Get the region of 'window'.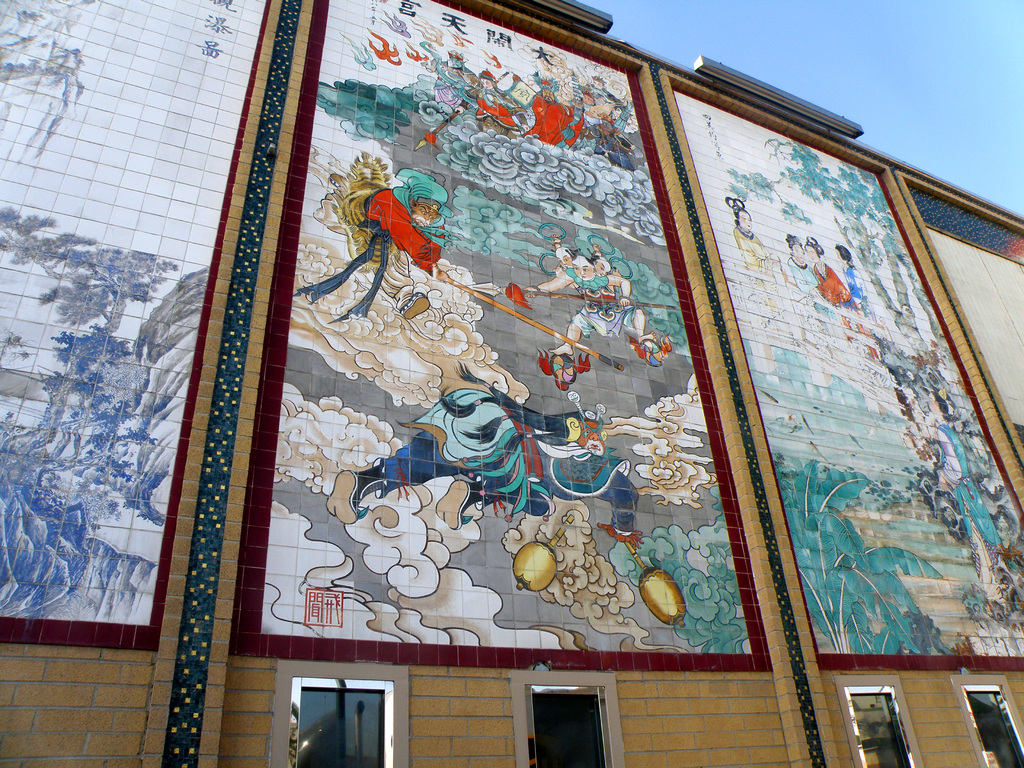
box=[835, 673, 927, 767].
